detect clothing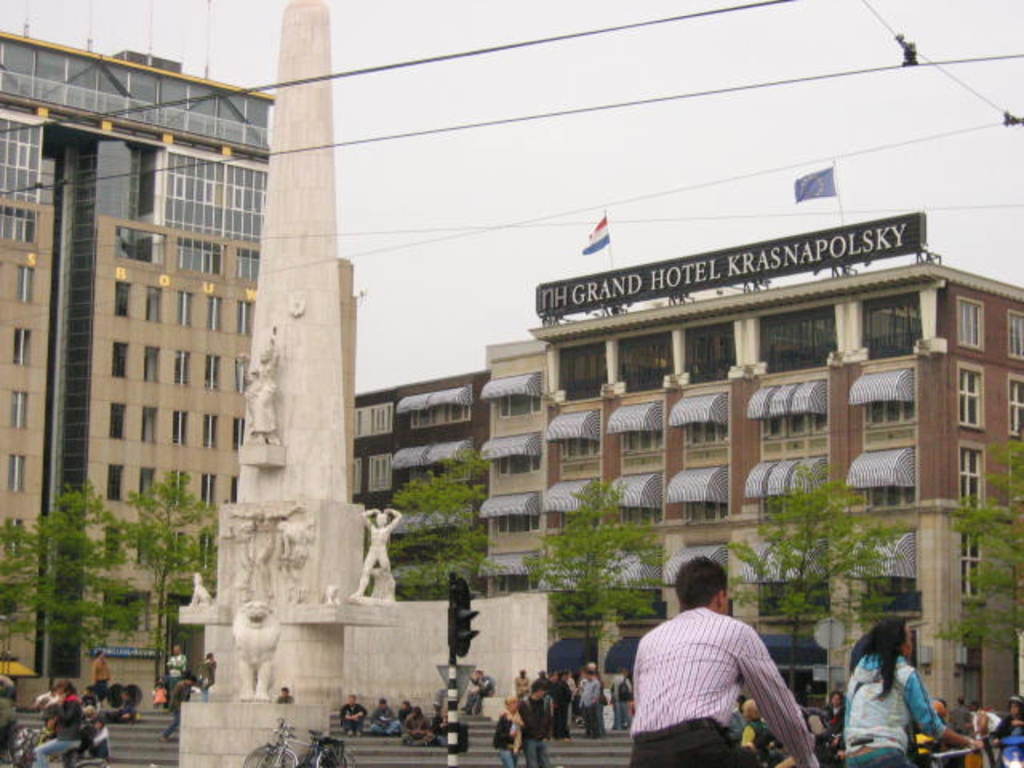
pyautogui.locateOnScreen(843, 653, 944, 766)
